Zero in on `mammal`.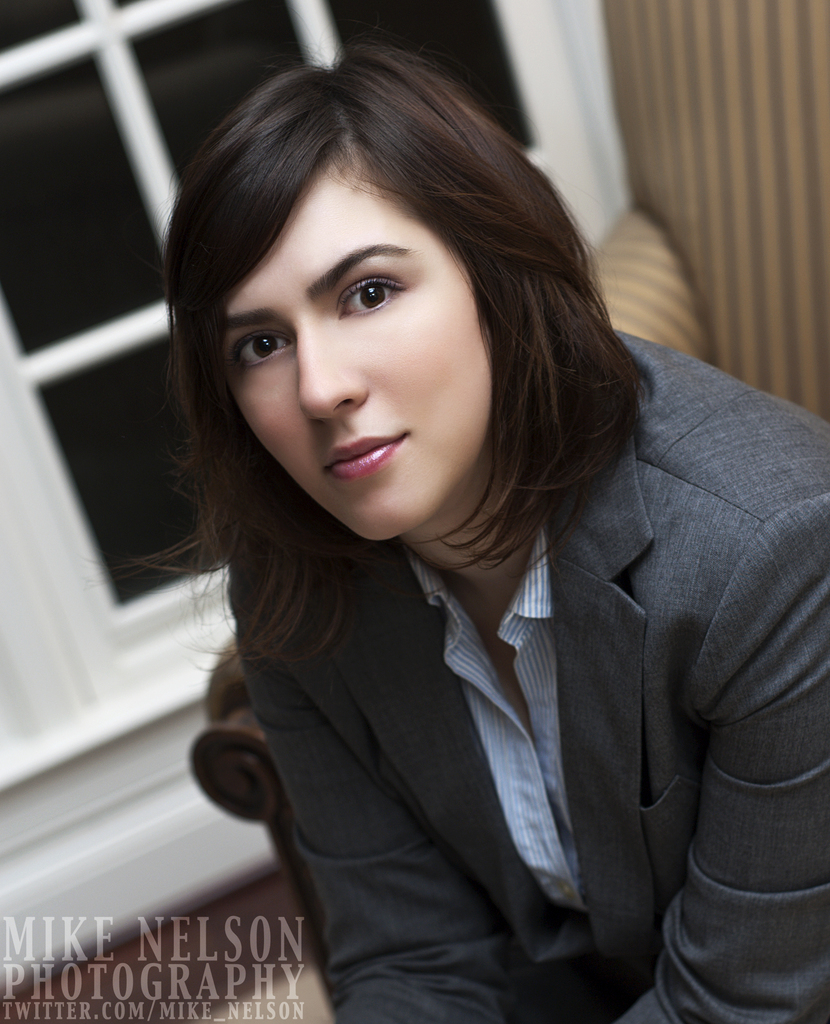
Zeroed in: [80, 80, 829, 970].
